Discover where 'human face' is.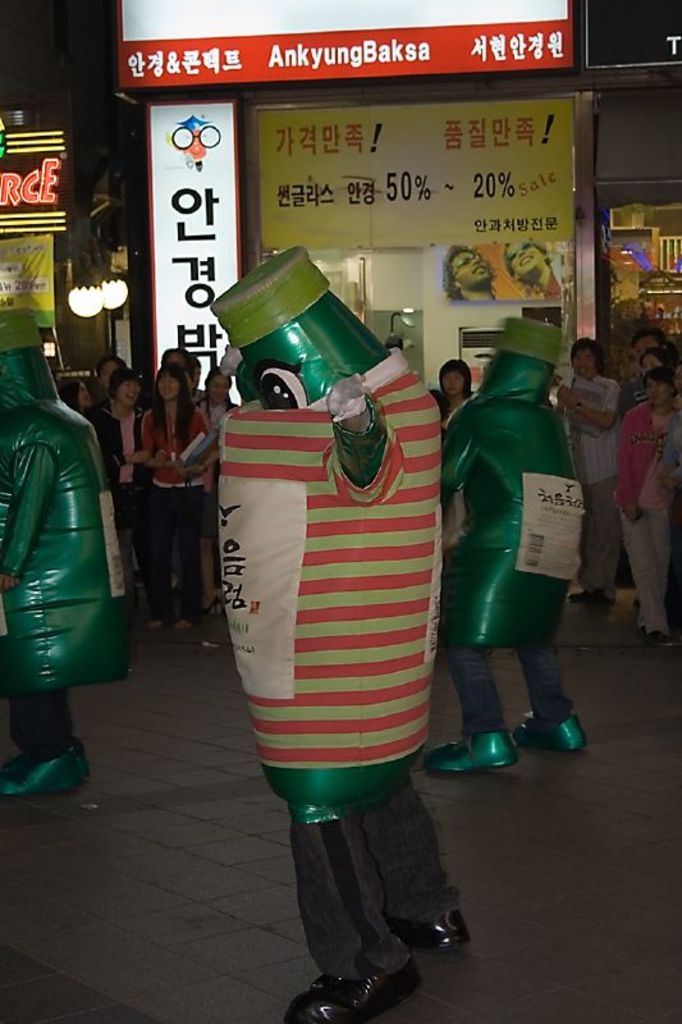
Discovered at left=440, top=369, right=461, bottom=394.
